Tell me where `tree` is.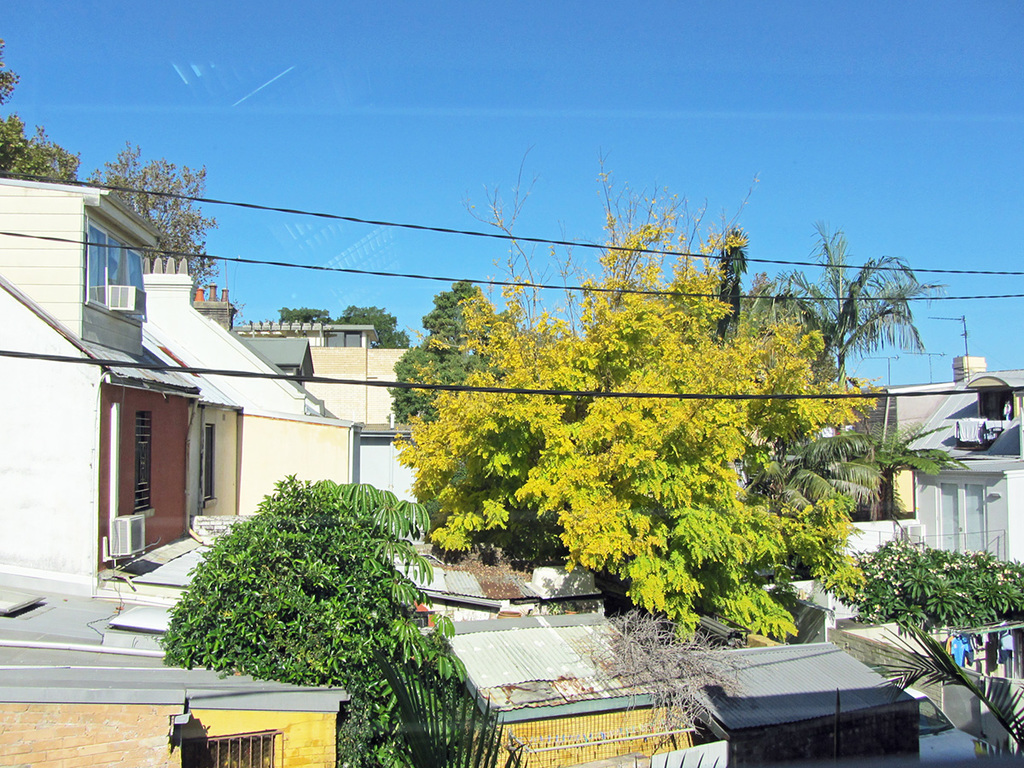
`tree` is at locate(755, 216, 942, 379).
